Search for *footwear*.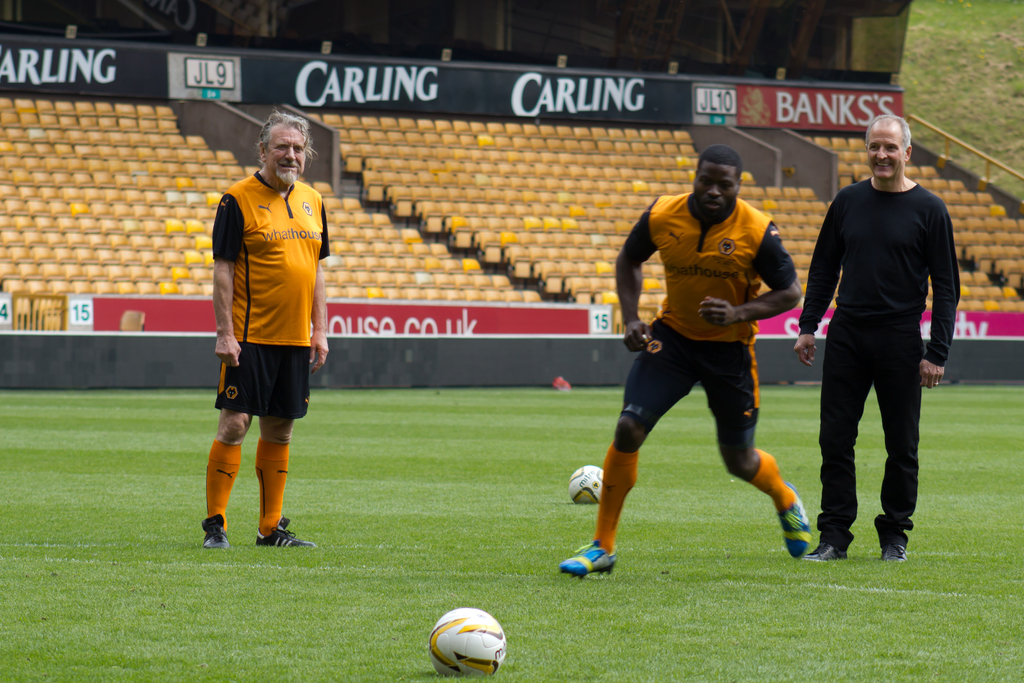
Found at x1=809 y1=541 x2=858 y2=563.
